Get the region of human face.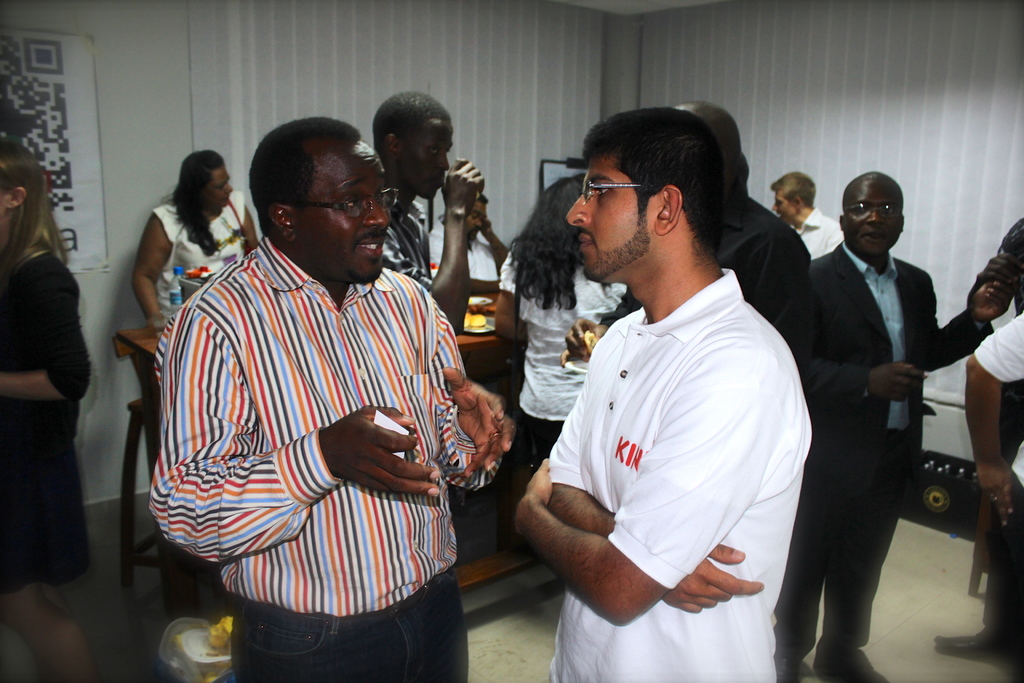
[x1=847, y1=174, x2=902, y2=258].
